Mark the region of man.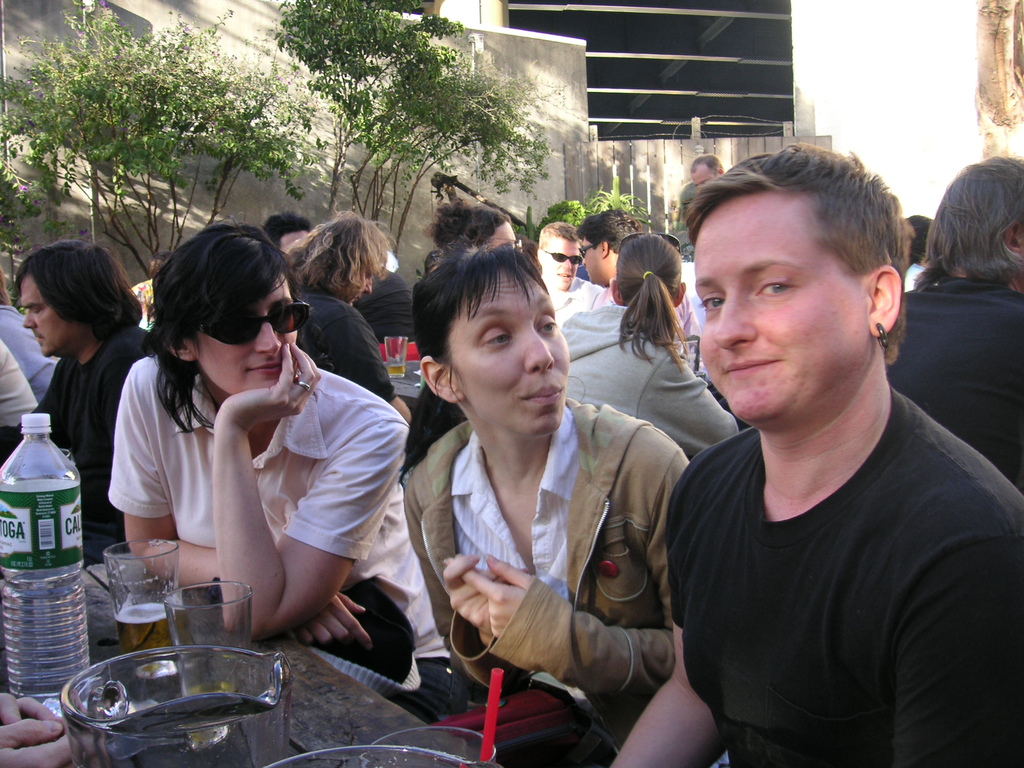
Region: box(535, 223, 604, 331).
